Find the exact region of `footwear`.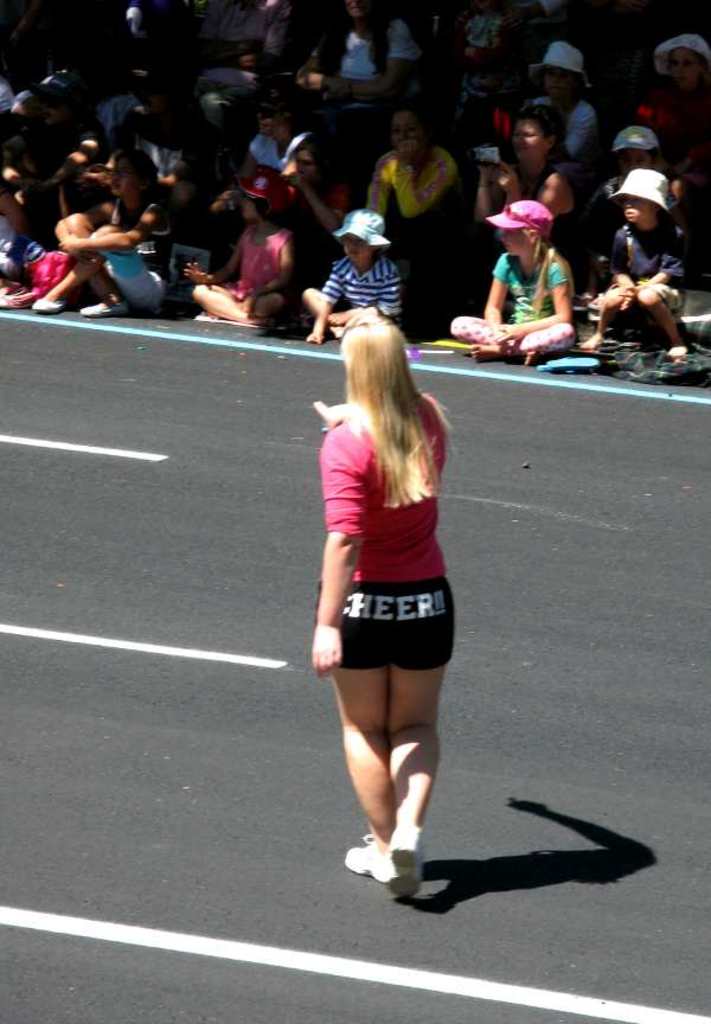
Exact region: (x1=393, y1=820, x2=422, y2=884).
